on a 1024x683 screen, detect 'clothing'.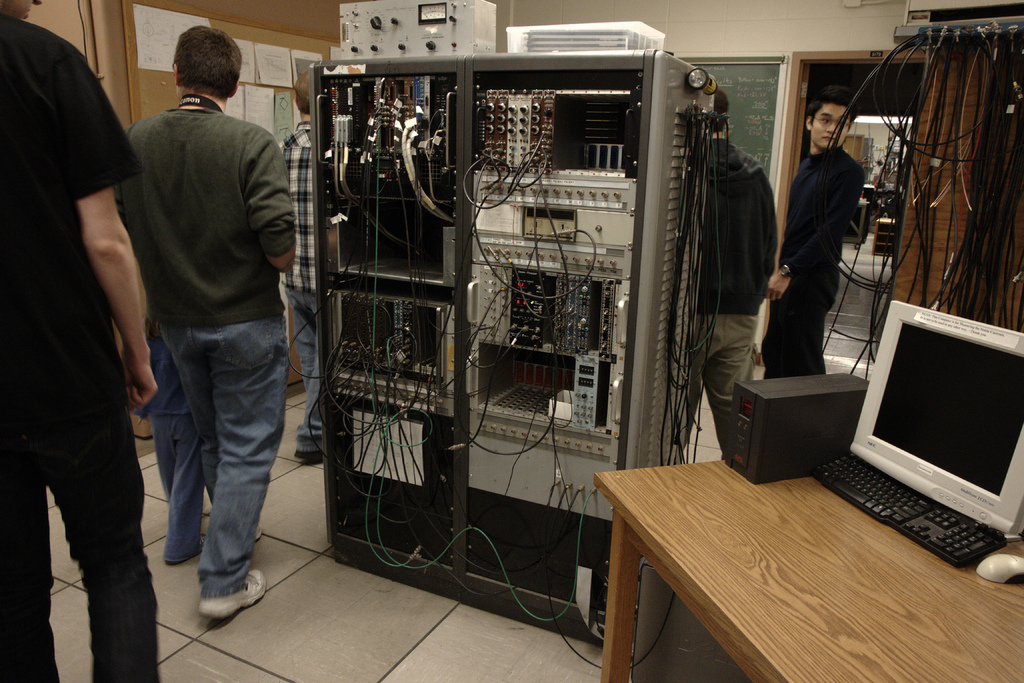
bbox(769, 138, 872, 370).
